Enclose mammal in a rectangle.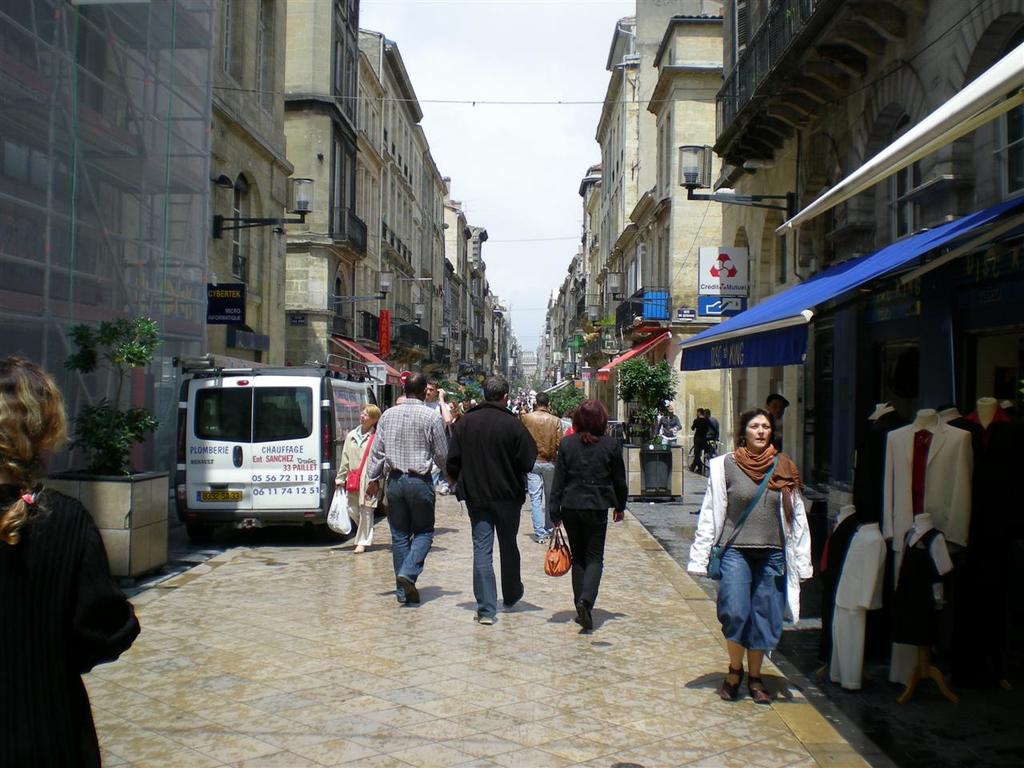
box(704, 397, 818, 709).
